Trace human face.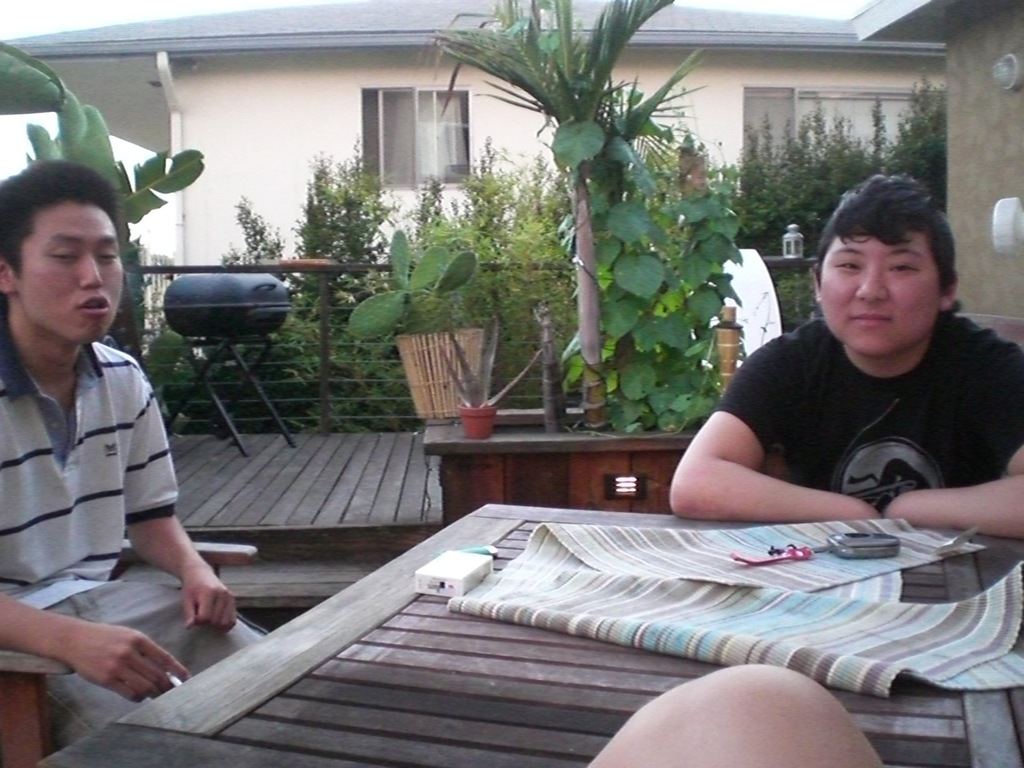
Traced to [23,208,122,344].
